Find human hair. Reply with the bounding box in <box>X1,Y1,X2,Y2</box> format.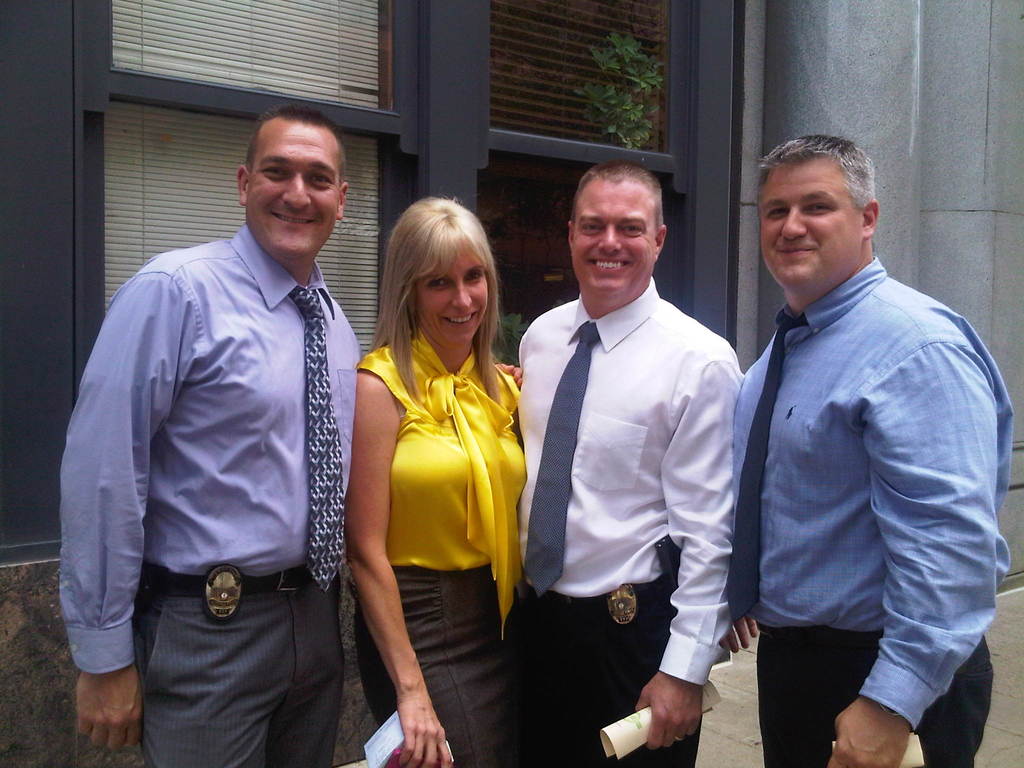
<box>243,101,347,189</box>.
